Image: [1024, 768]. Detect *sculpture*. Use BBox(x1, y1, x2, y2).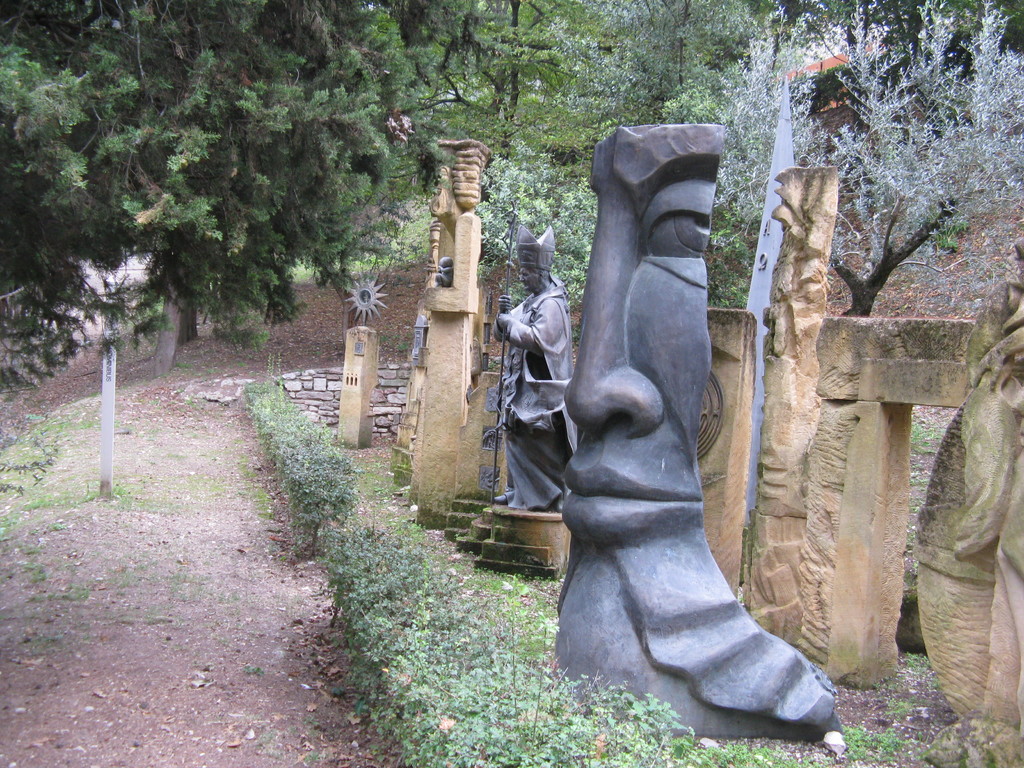
BBox(551, 121, 846, 740).
